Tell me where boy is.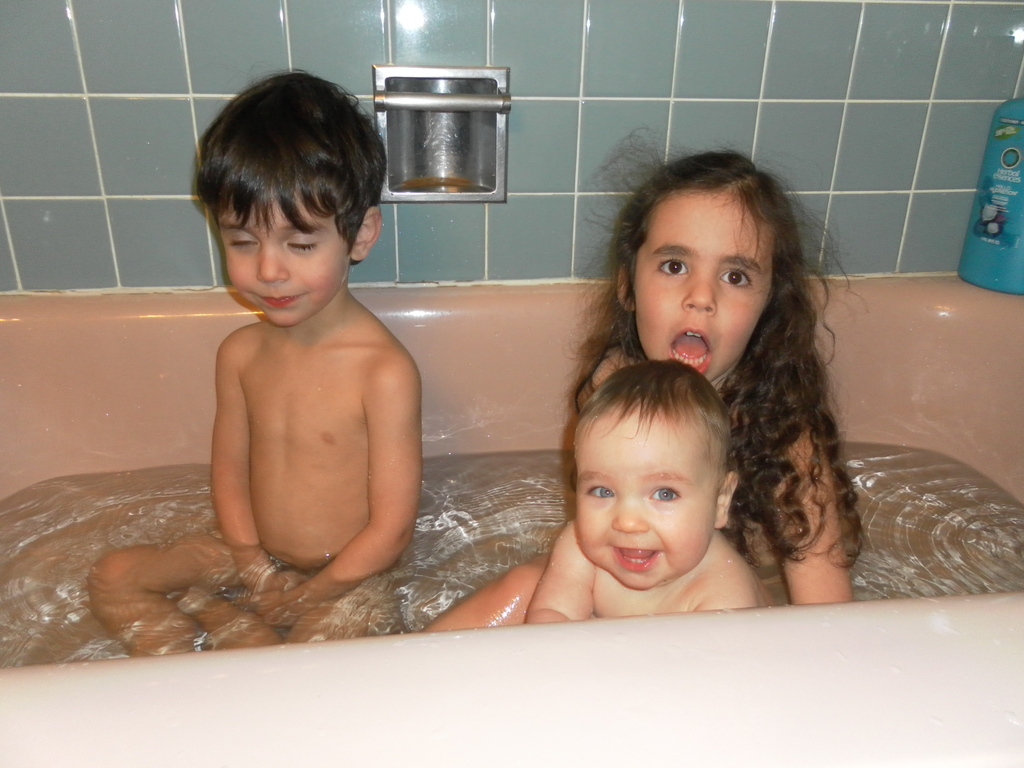
boy is at bbox=[167, 114, 448, 609].
